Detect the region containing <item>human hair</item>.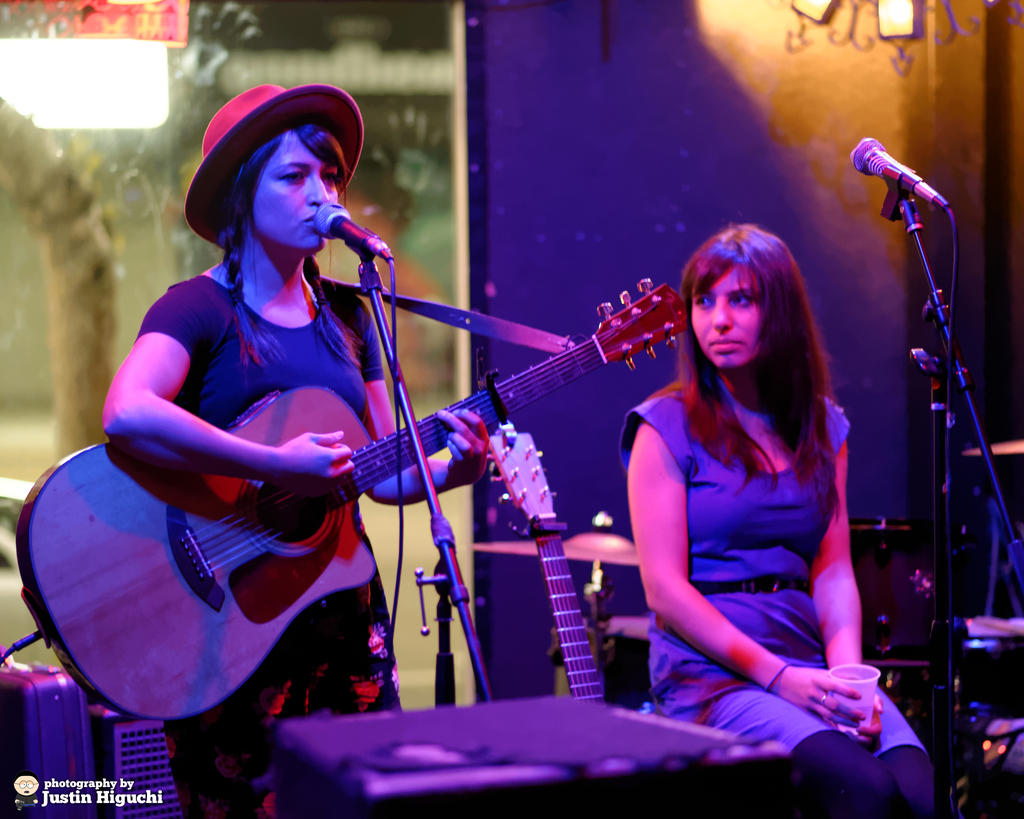
bbox=[216, 111, 355, 378].
